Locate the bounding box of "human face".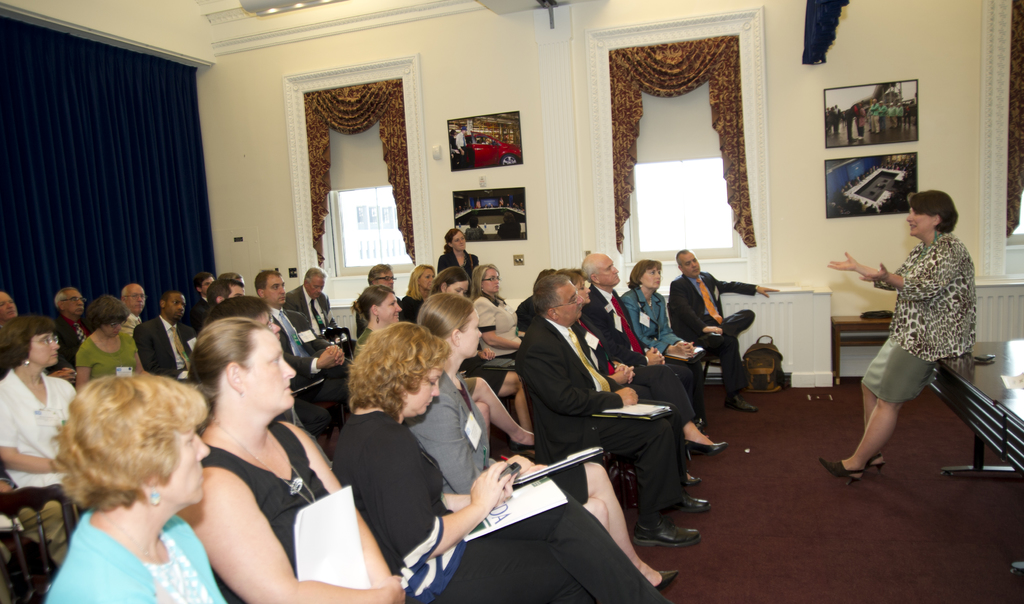
Bounding box: (641,268,660,287).
